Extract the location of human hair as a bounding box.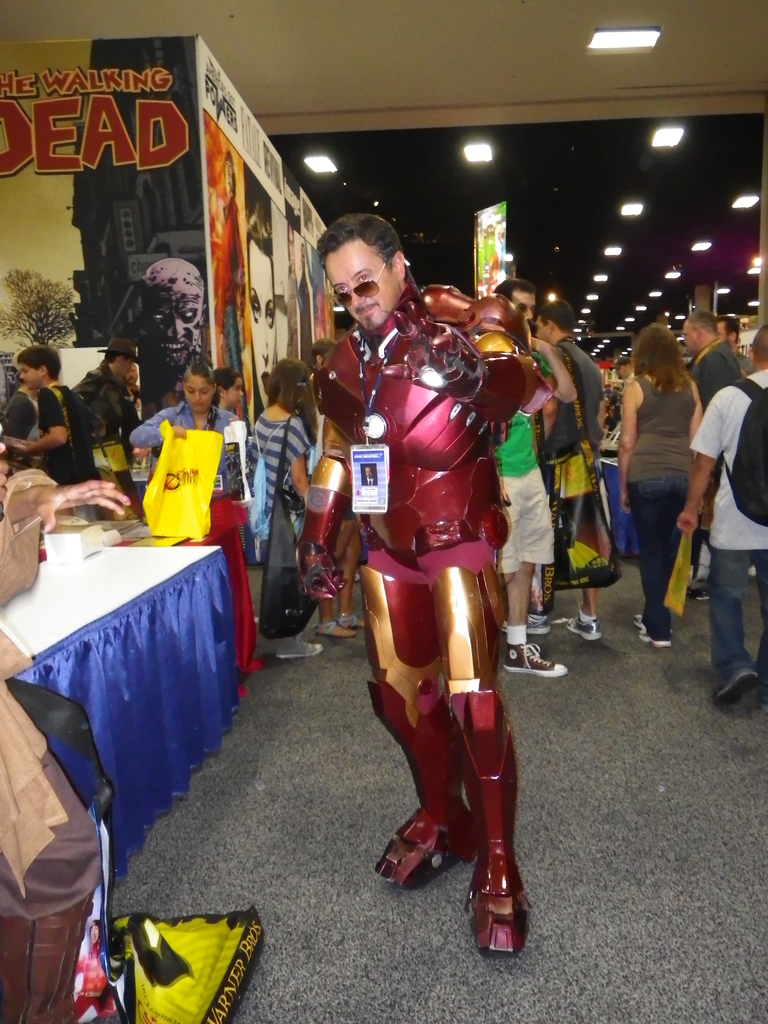
(left=630, top=319, right=688, bottom=394).
